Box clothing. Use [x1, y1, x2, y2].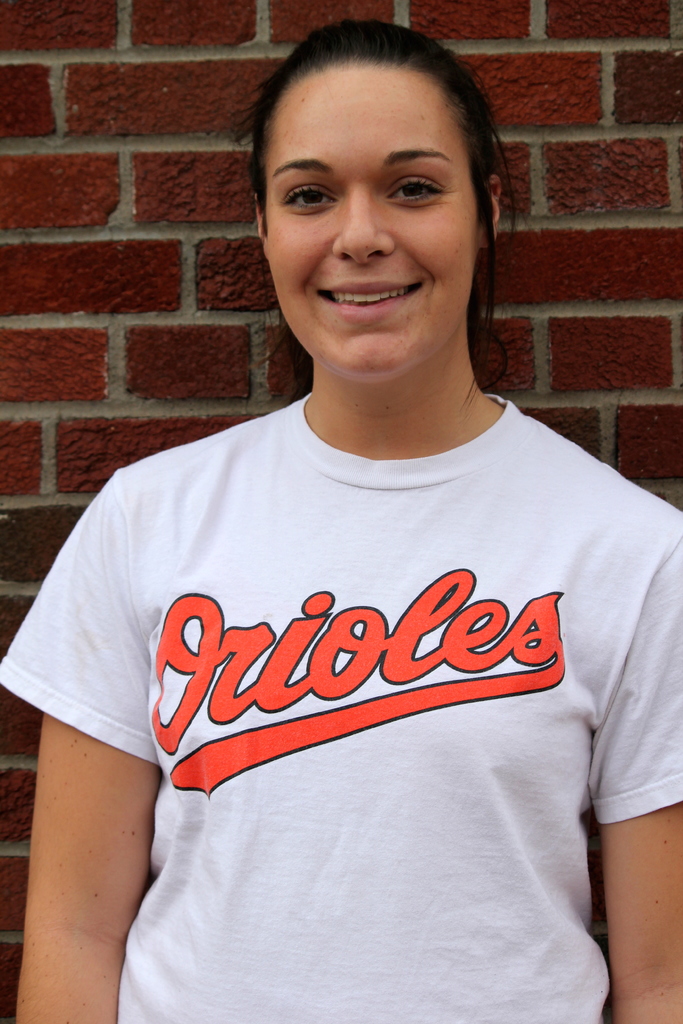
[0, 385, 682, 1023].
